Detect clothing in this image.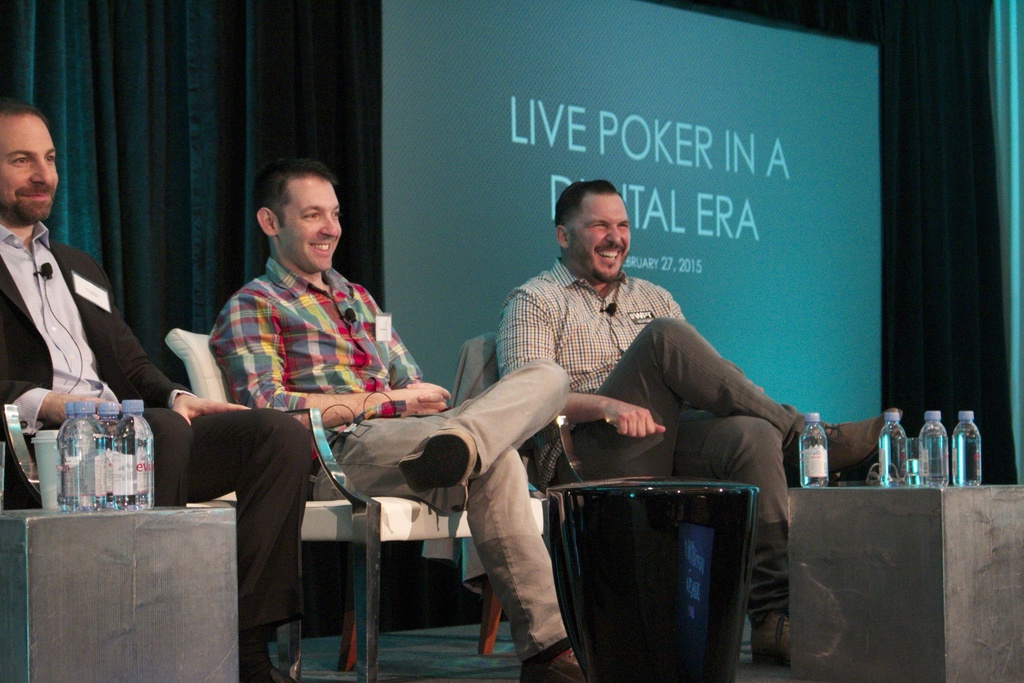
Detection: bbox(0, 218, 314, 670).
